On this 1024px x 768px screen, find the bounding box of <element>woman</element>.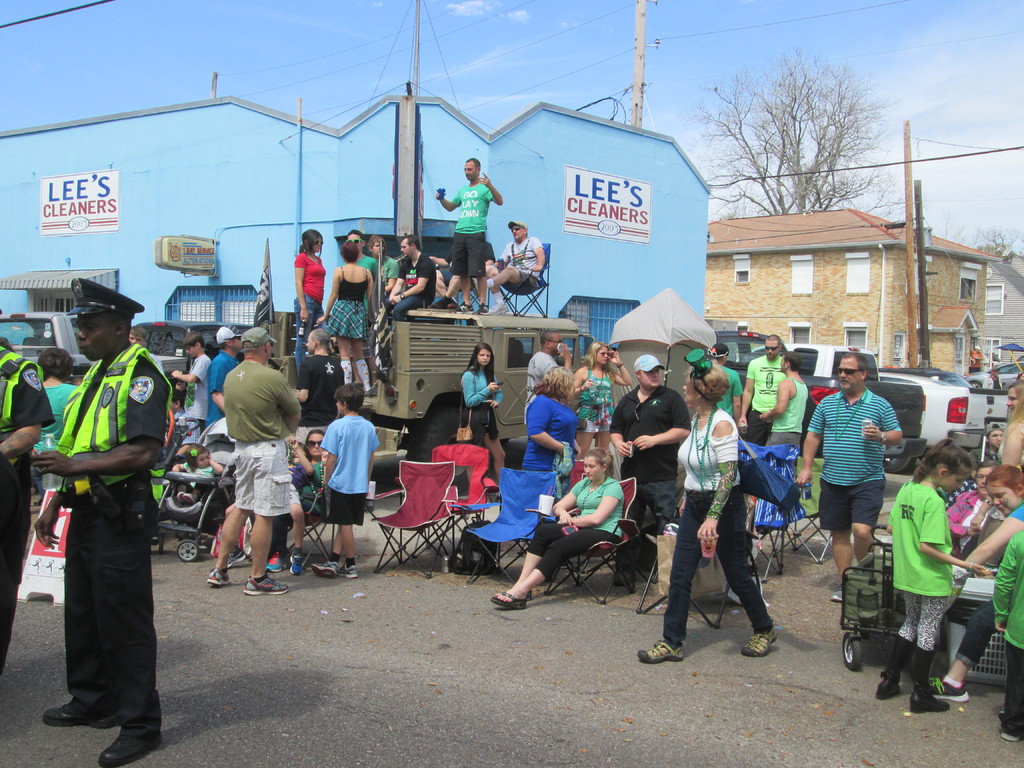
Bounding box: x1=291 y1=227 x2=324 y2=377.
